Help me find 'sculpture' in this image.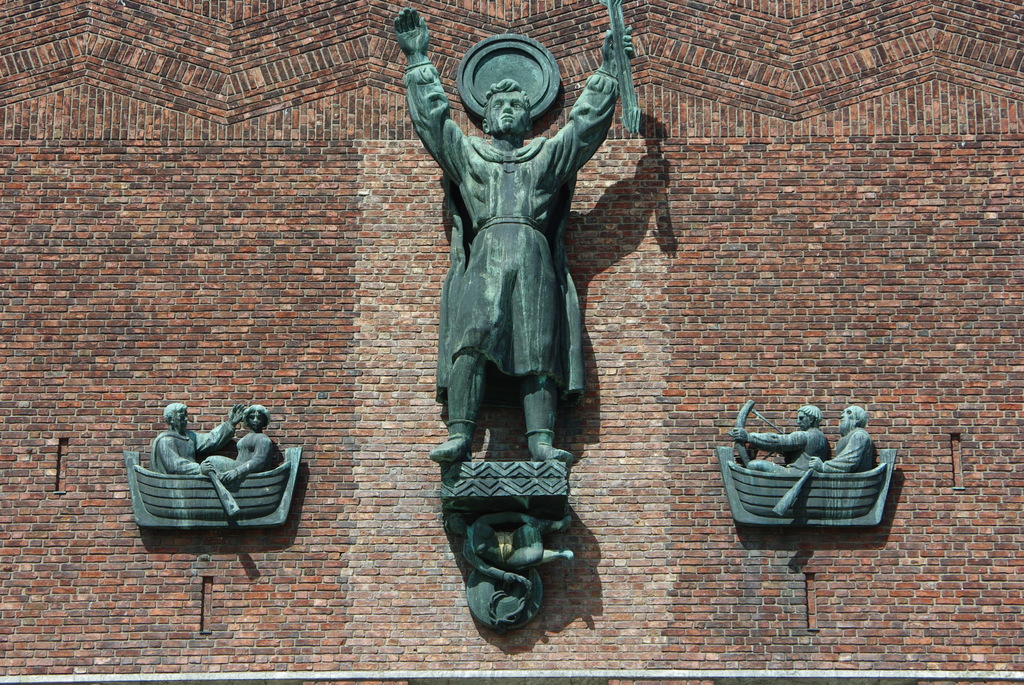
Found it: crop(192, 405, 275, 487).
